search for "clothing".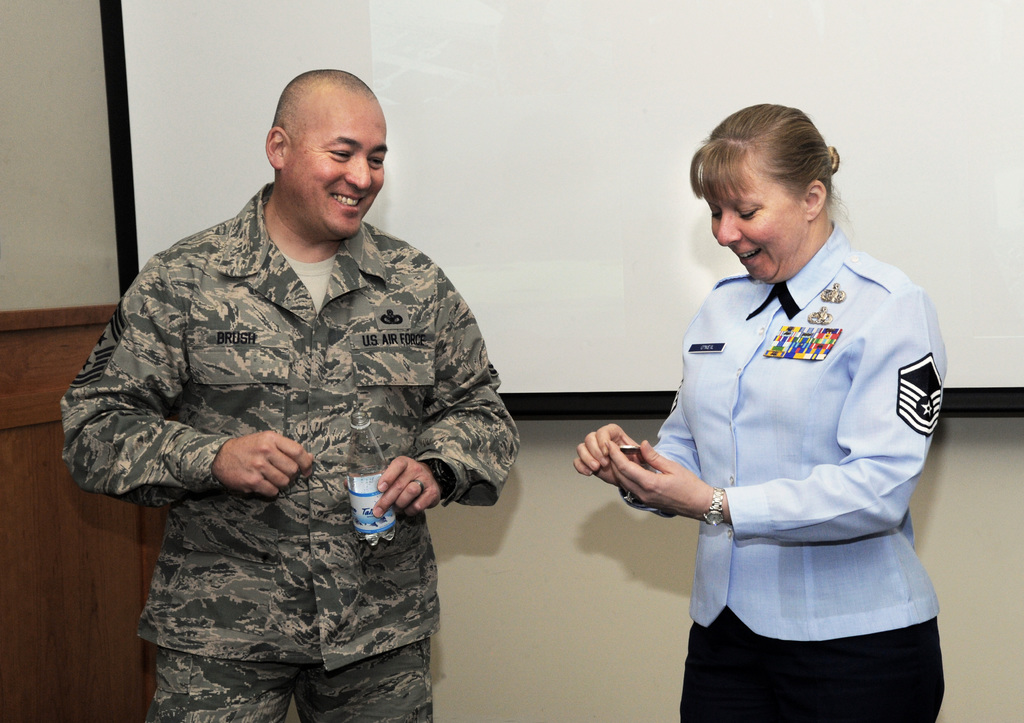
Found at 646/256/968/722.
